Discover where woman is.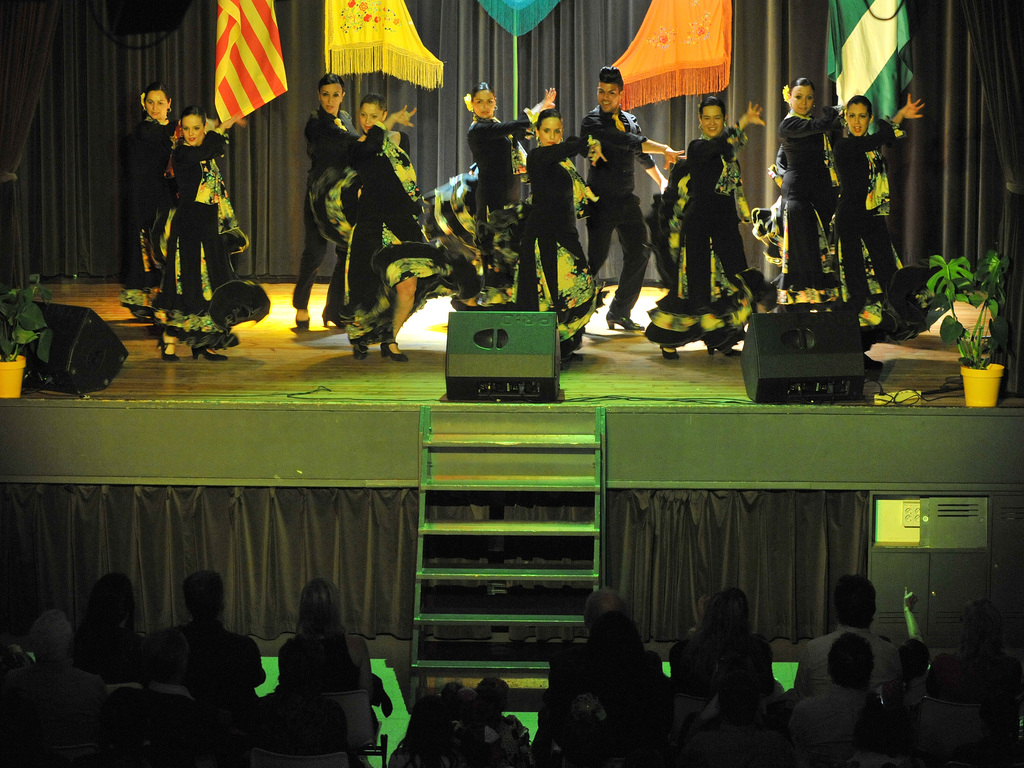
Discovered at region(467, 84, 558, 260).
